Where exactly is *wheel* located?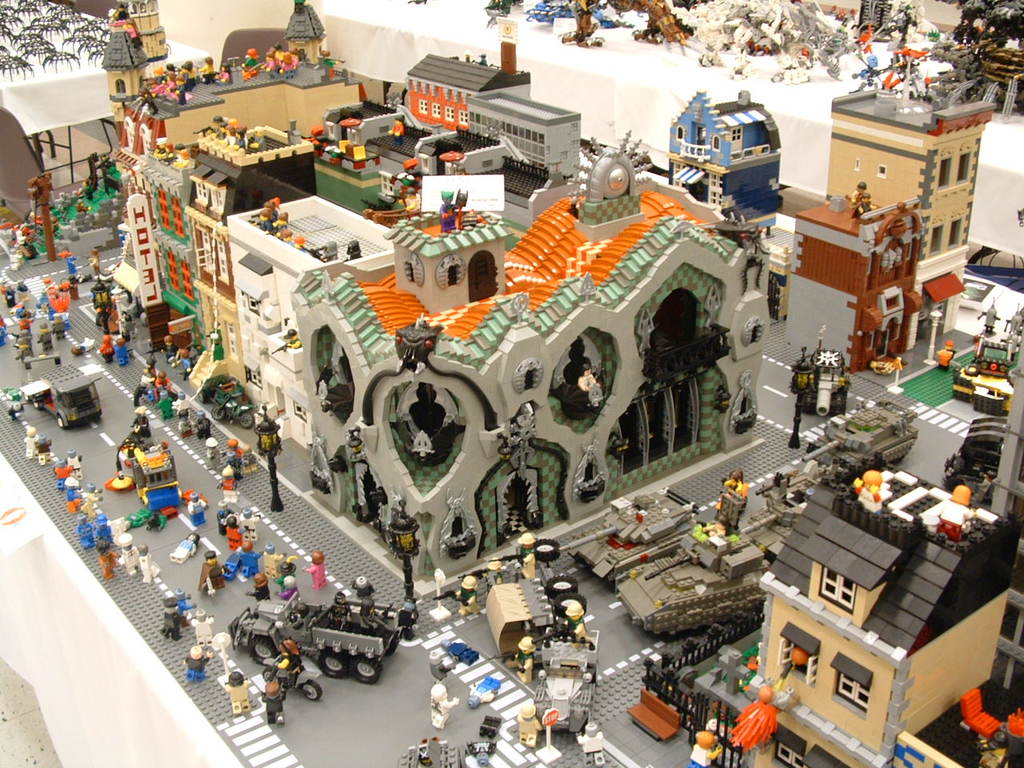
Its bounding box is left=534, top=538, right=557, bottom=559.
